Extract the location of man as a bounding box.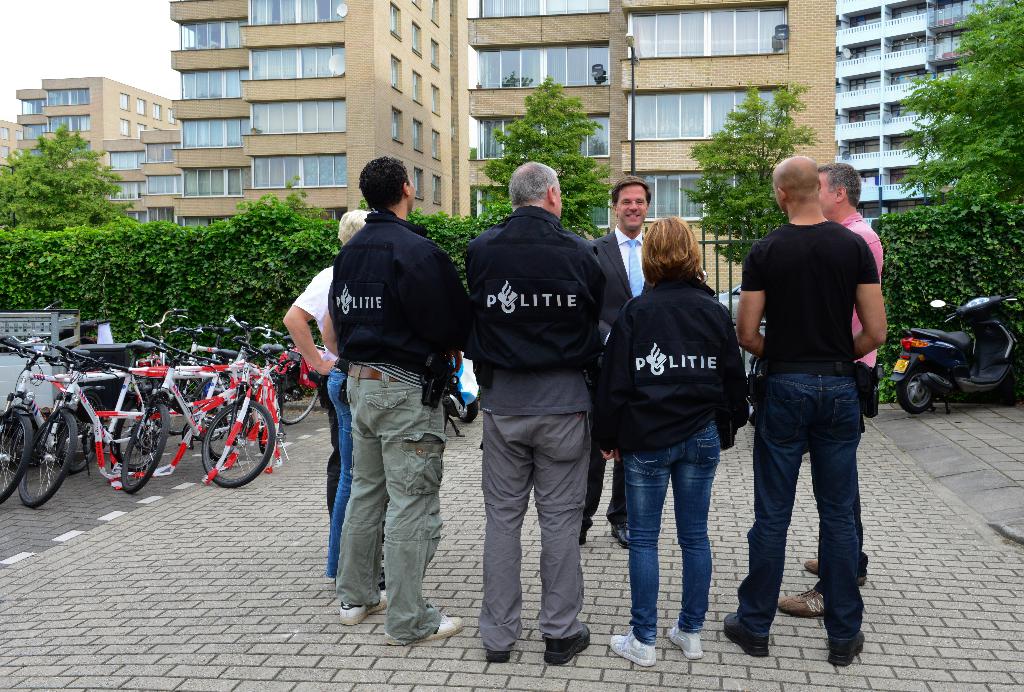
(left=322, top=158, right=481, bottom=648).
